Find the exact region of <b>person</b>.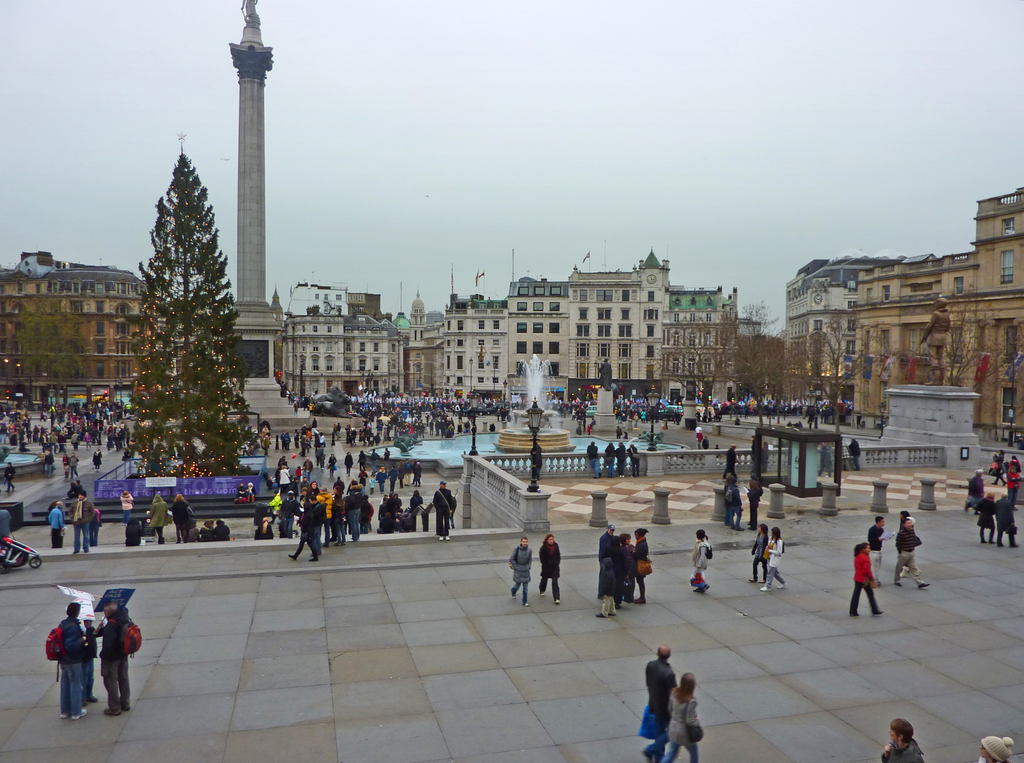
Exact region: (x1=920, y1=297, x2=953, y2=386).
